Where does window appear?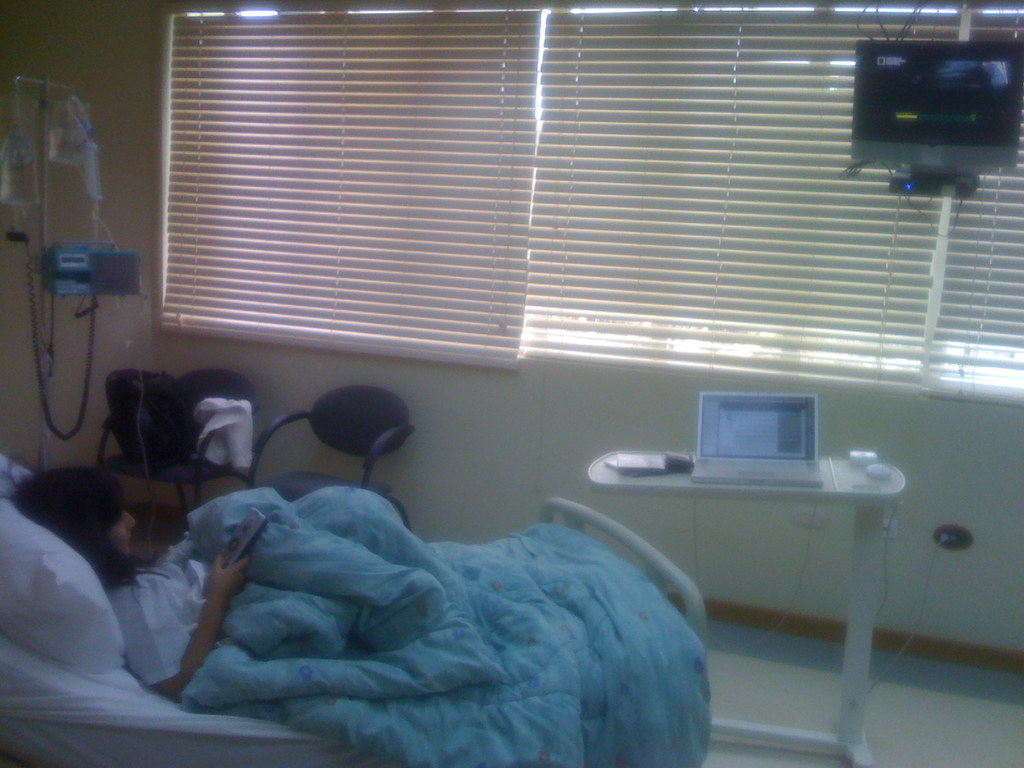
Appears at x1=525 y1=8 x2=955 y2=383.
